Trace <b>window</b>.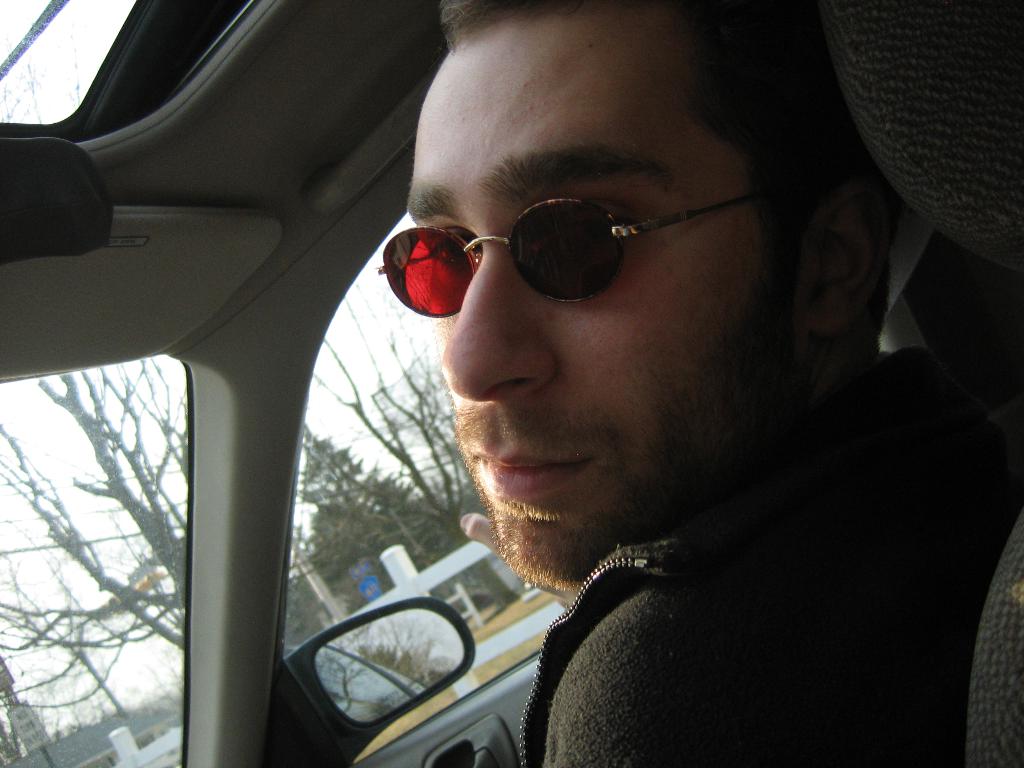
Traced to region(0, 351, 196, 767).
